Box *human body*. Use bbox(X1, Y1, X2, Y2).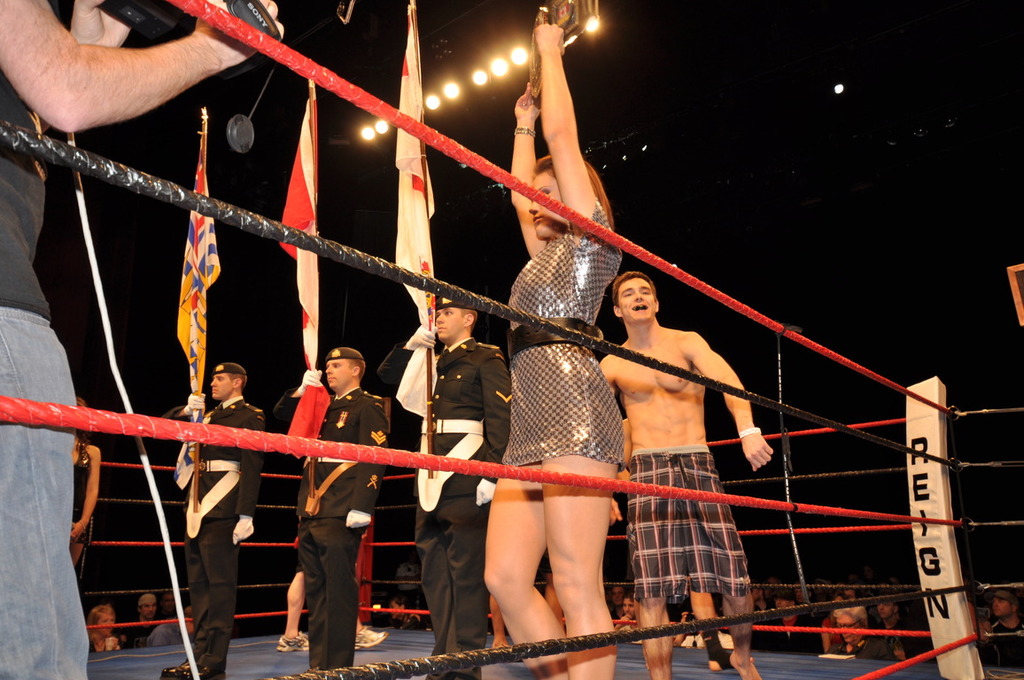
bbox(593, 236, 779, 648).
